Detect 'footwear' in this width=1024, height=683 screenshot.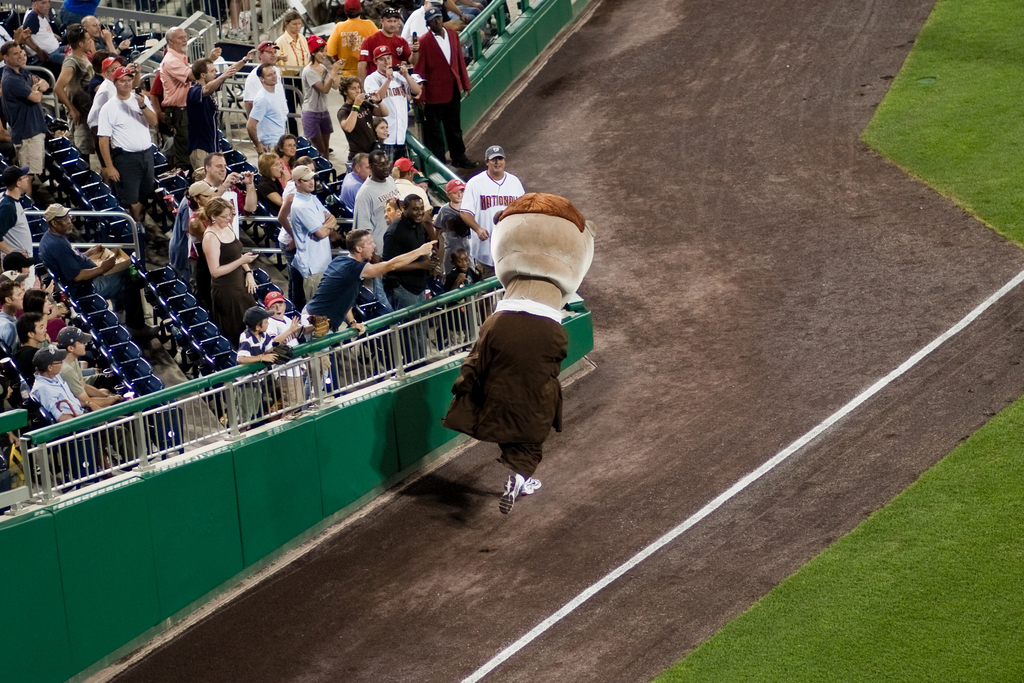
Detection: region(495, 469, 520, 514).
